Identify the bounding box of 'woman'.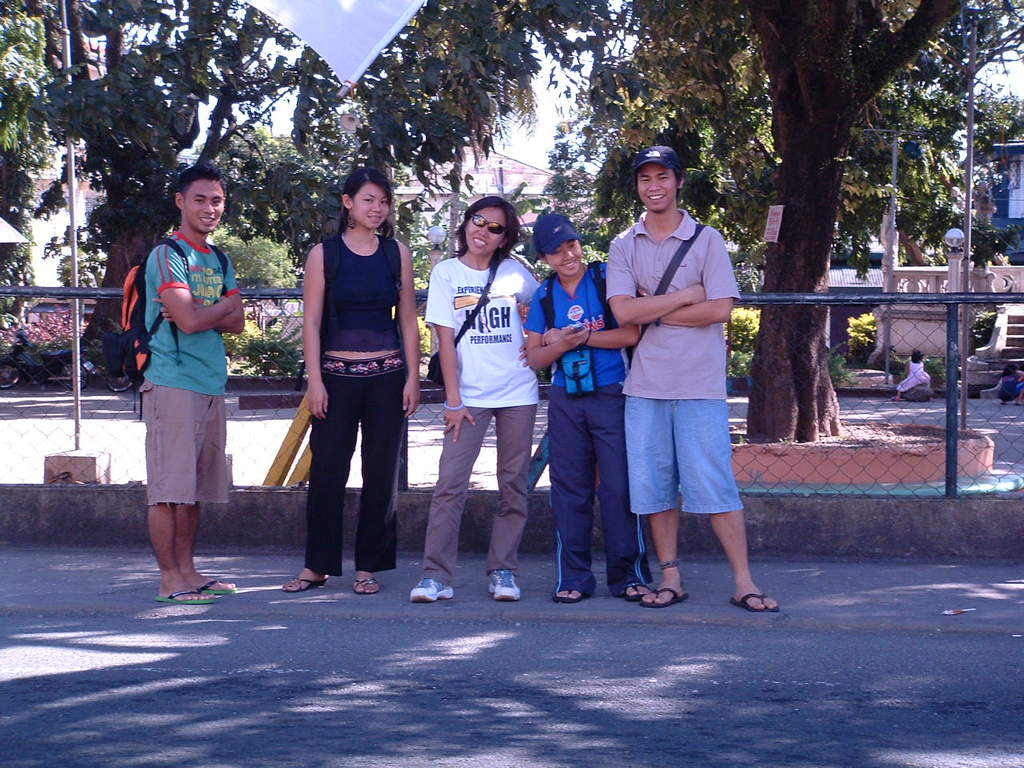
select_region(400, 192, 548, 606).
